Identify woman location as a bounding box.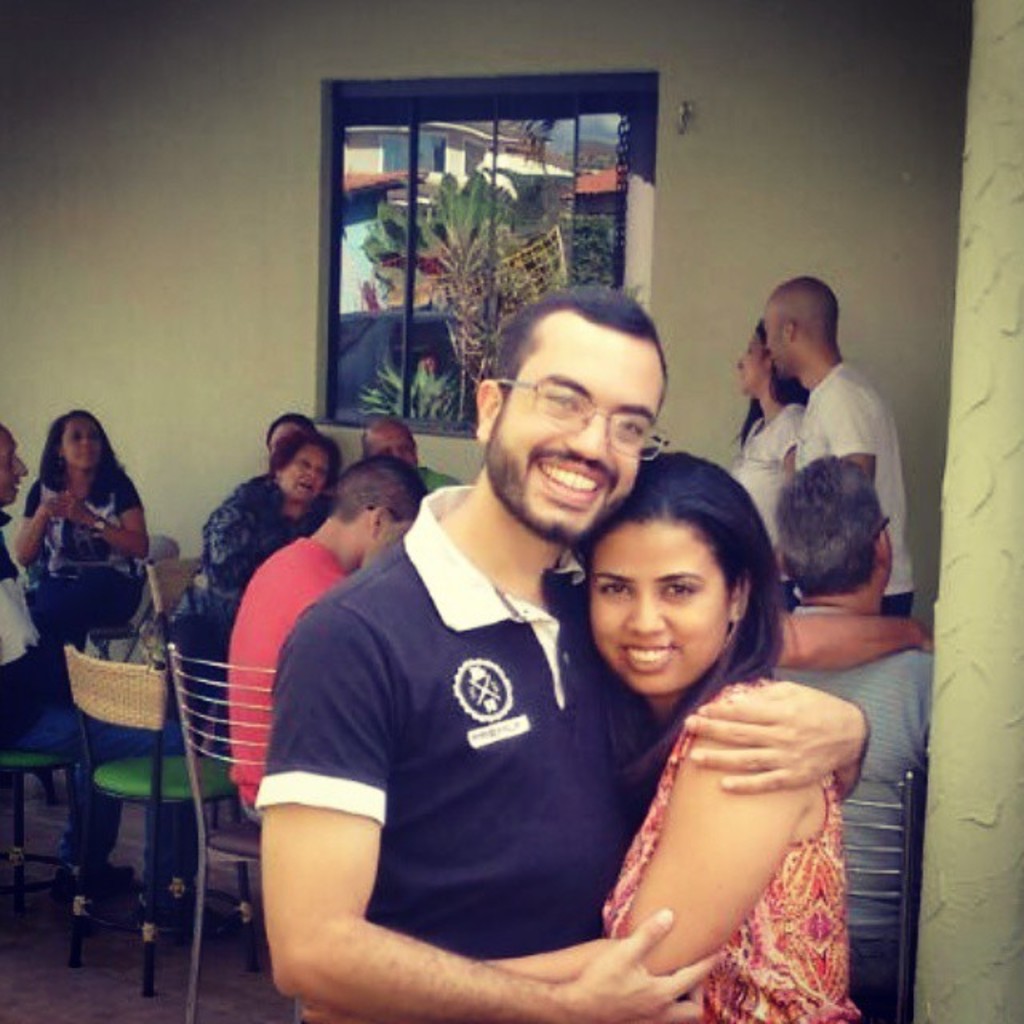
[707, 310, 826, 600].
